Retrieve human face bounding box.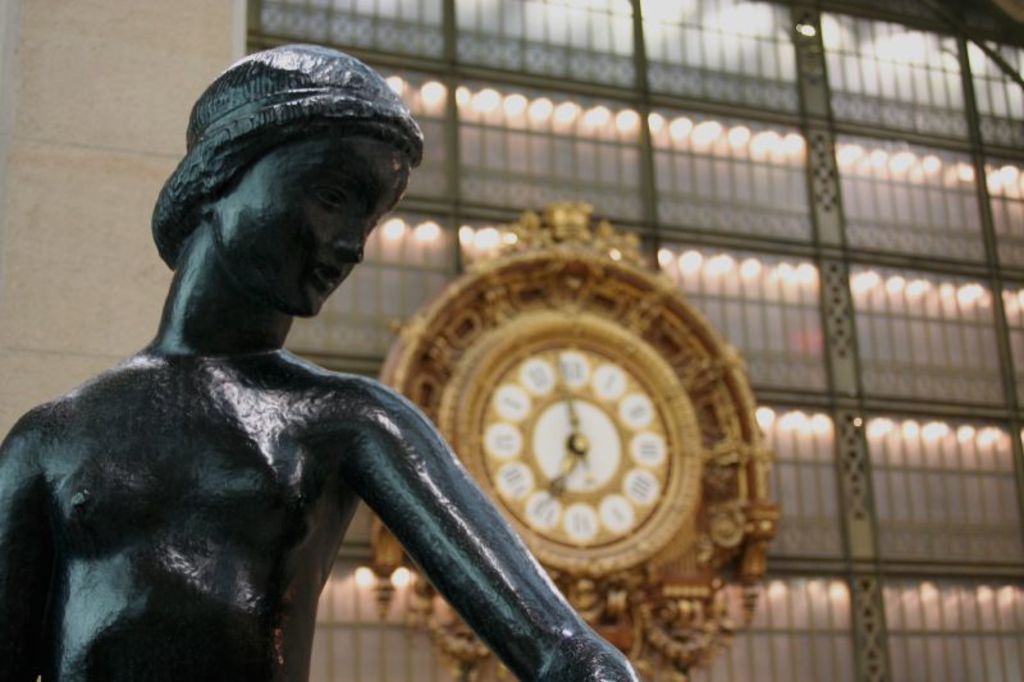
Bounding box: BBox(207, 131, 422, 319).
